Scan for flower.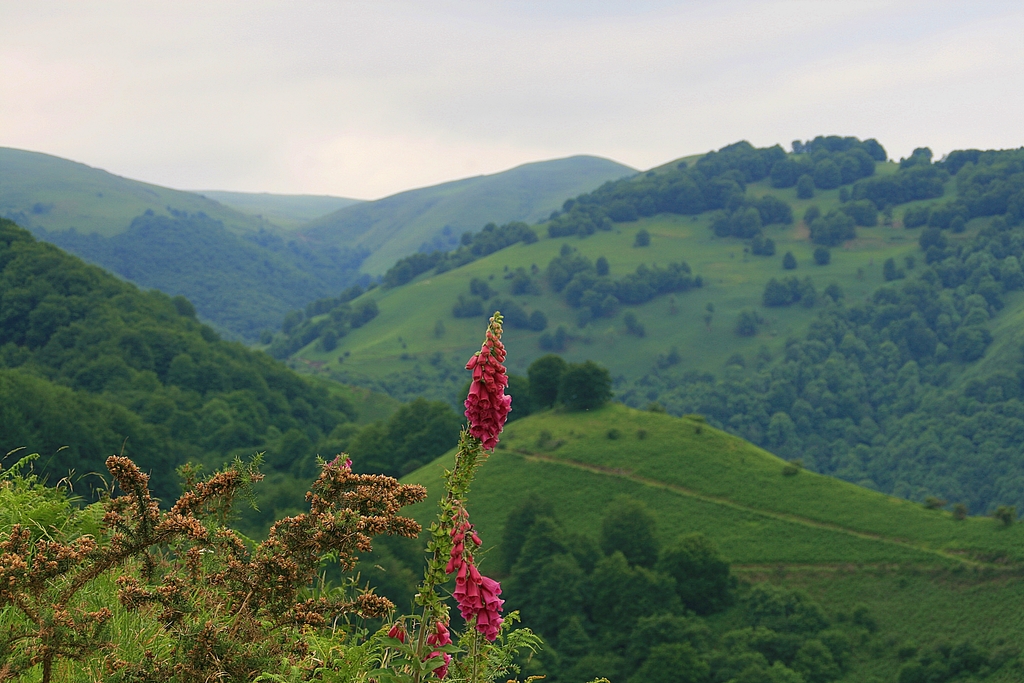
Scan result: 388, 622, 399, 638.
